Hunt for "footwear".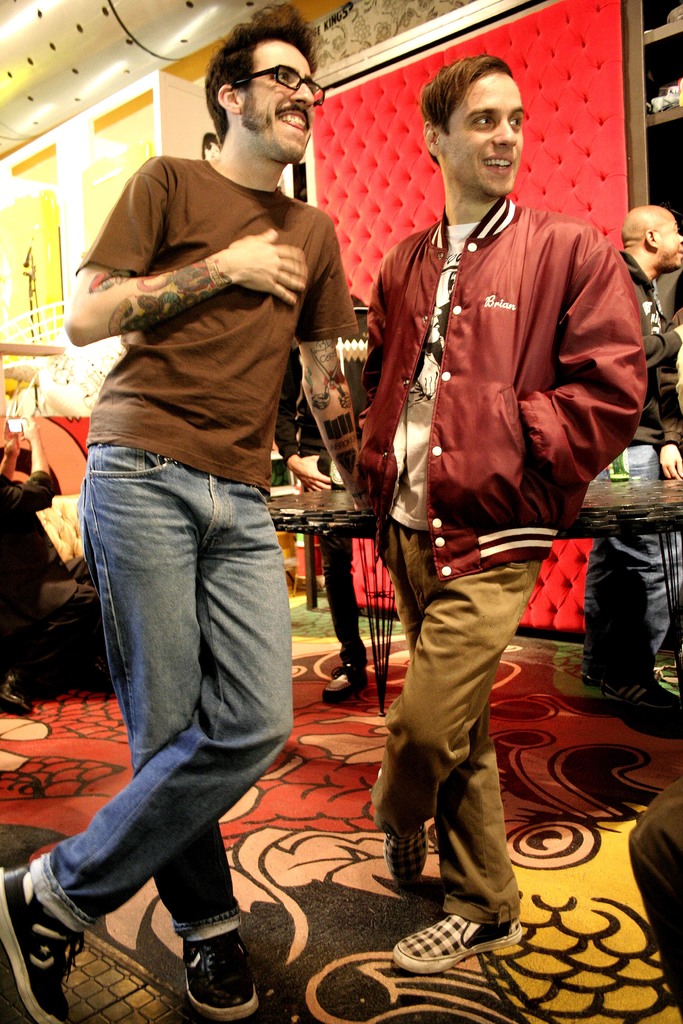
Hunted down at rect(0, 671, 28, 714).
